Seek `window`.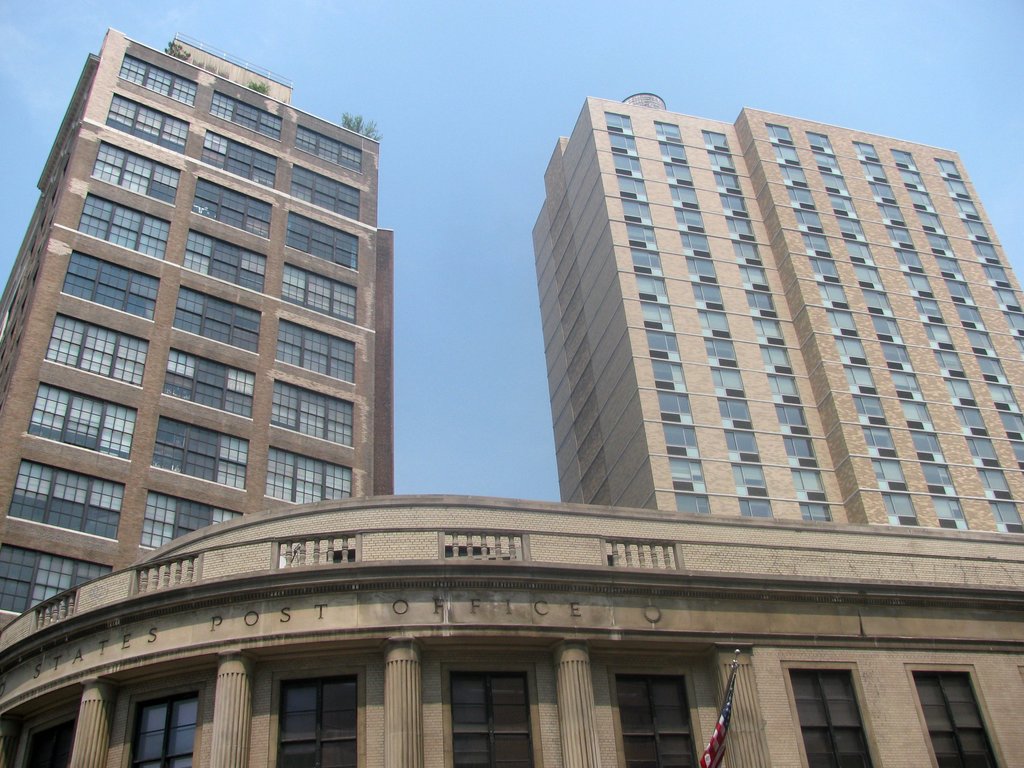
bbox=[705, 365, 748, 399].
